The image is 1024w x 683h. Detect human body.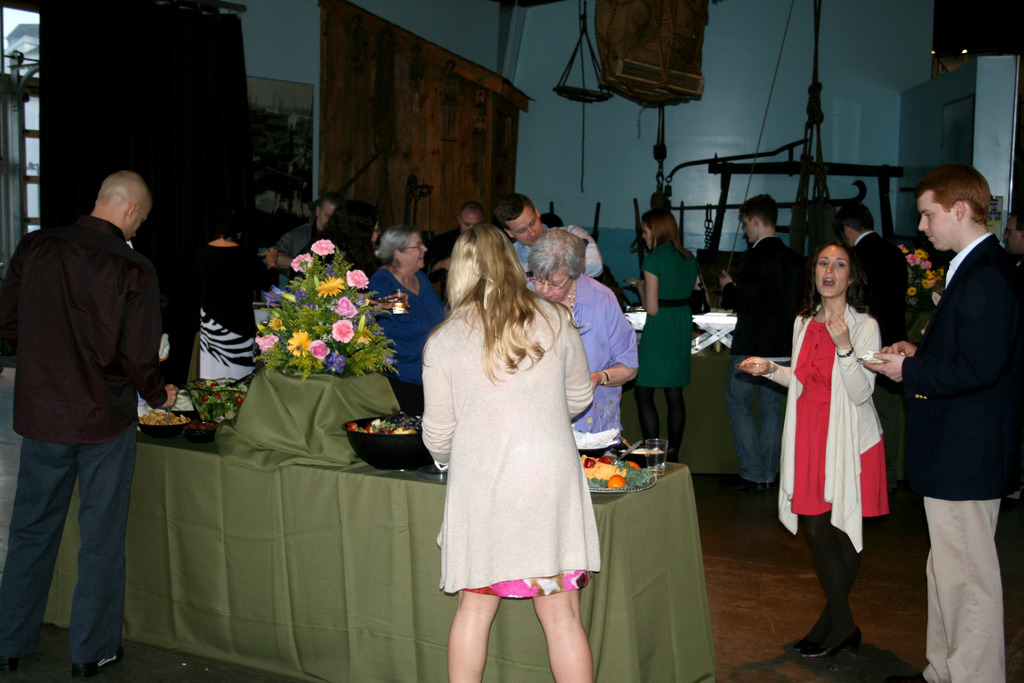
Detection: 856:164:1023:682.
